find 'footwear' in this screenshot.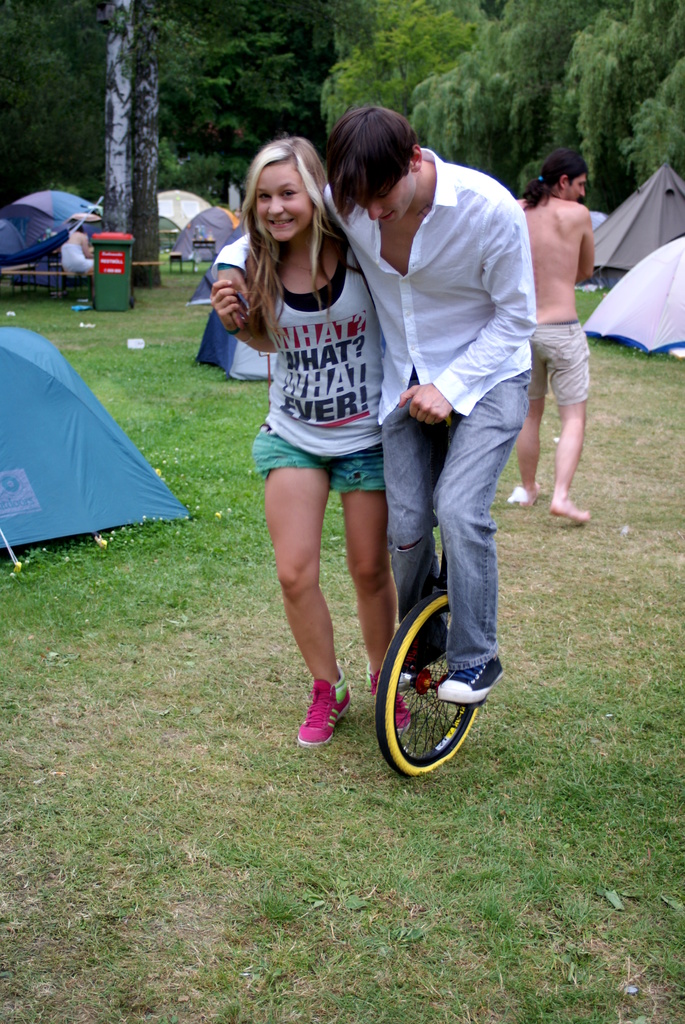
The bounding box for 'footwear' is BBox(426, 659, 503, 704).
